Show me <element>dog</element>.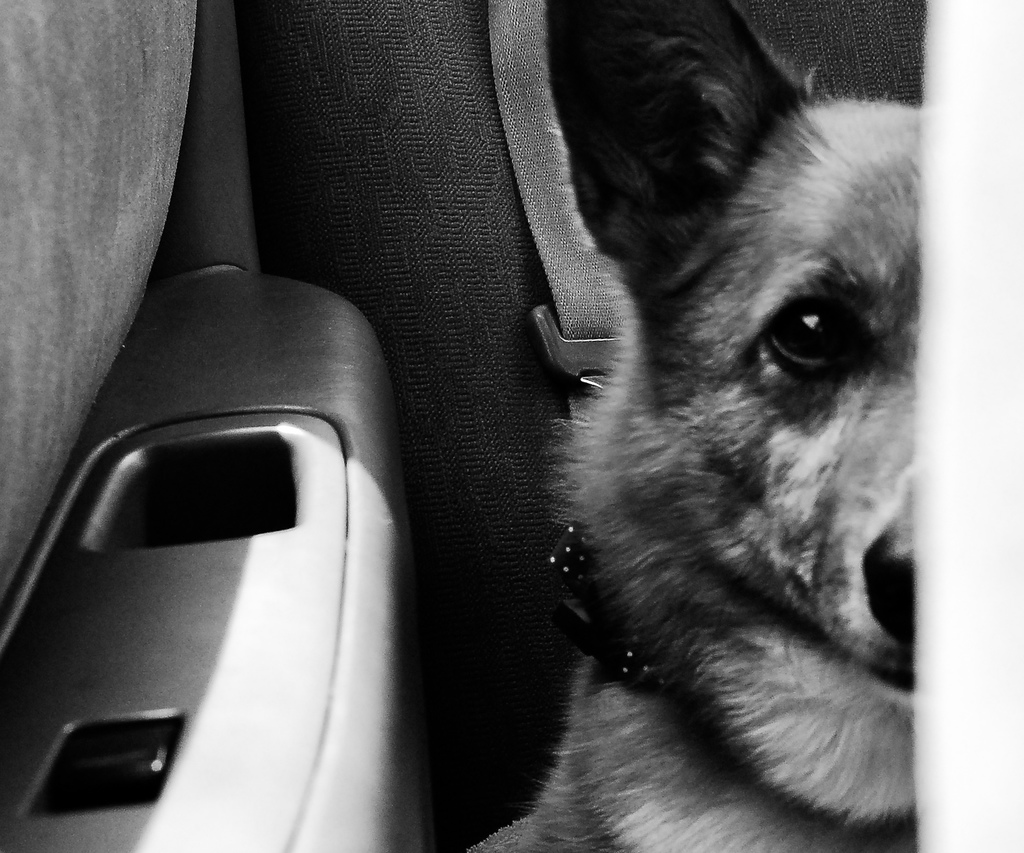
<element>dog</element> is here: locate(460, 0, 929, 852).
